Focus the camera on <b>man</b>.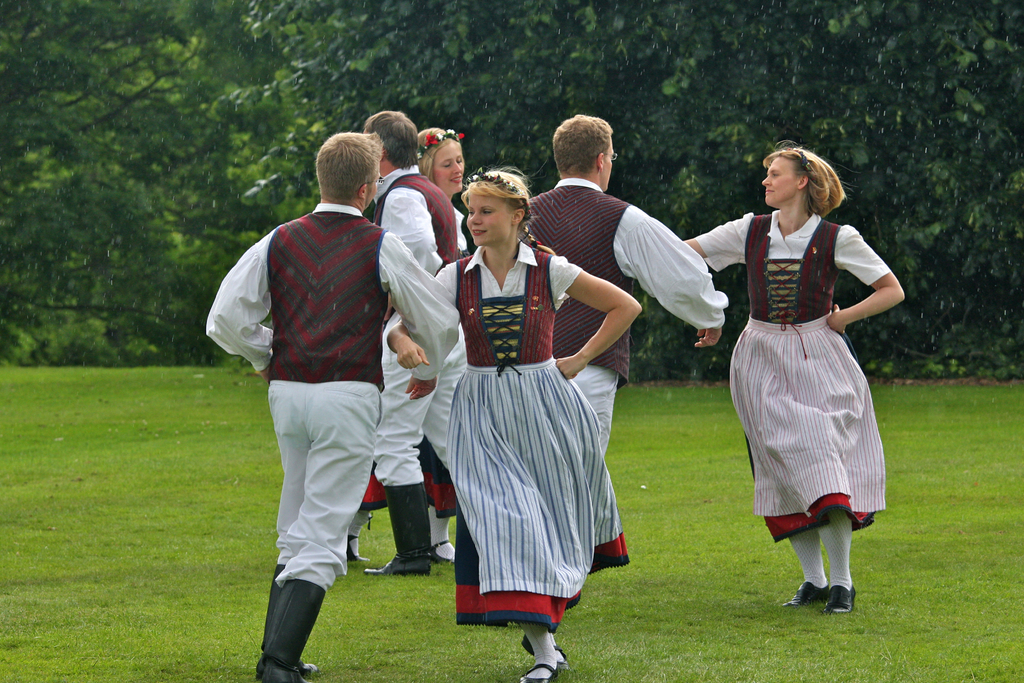
Focus region: select_region(524, 114, 731, 458).
